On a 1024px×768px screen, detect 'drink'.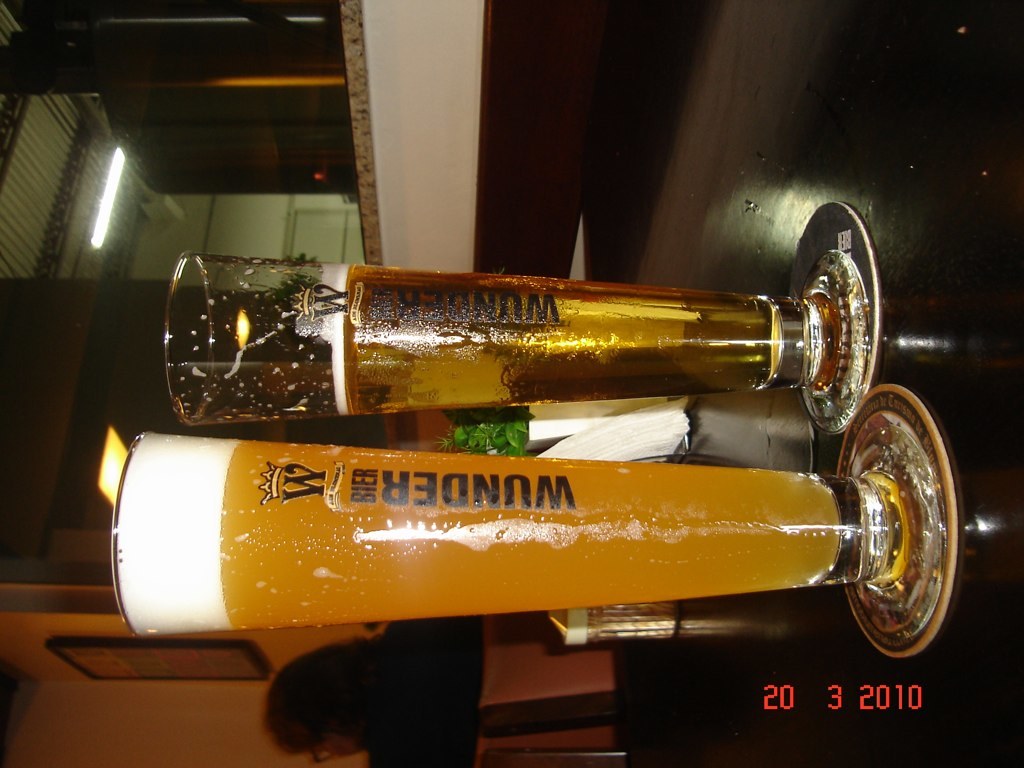
x1=162 y1=248 x2=871 y2=437.
